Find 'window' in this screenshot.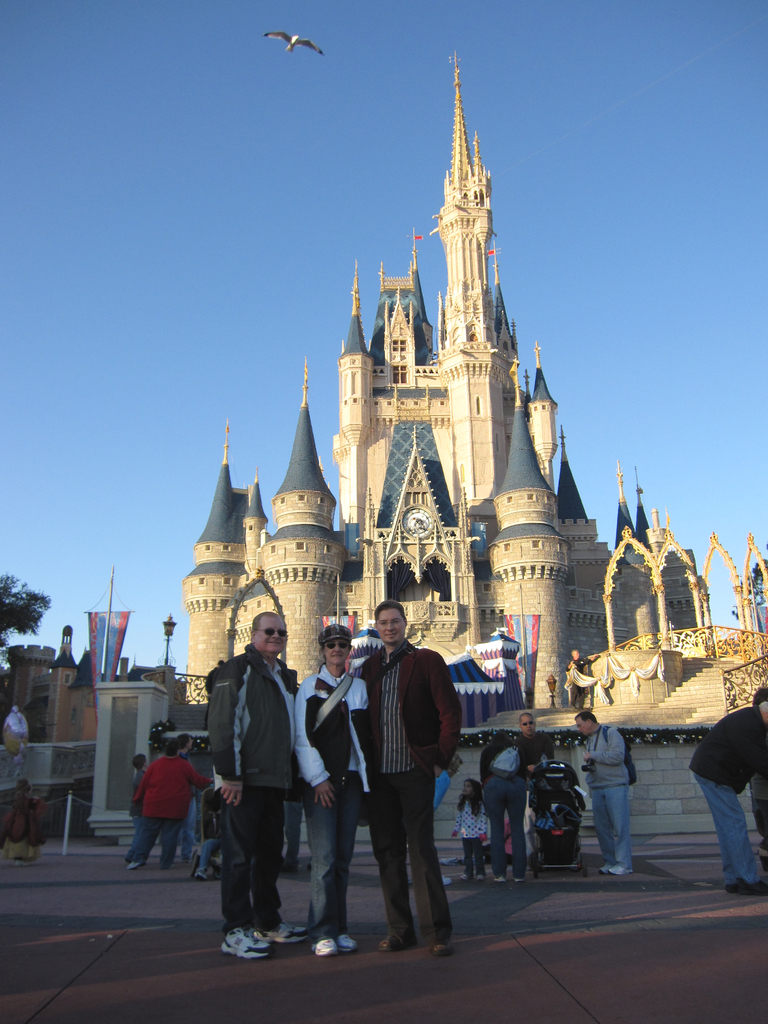
The bounding box for 'window' is Rect(278, 499, 280, 500).
